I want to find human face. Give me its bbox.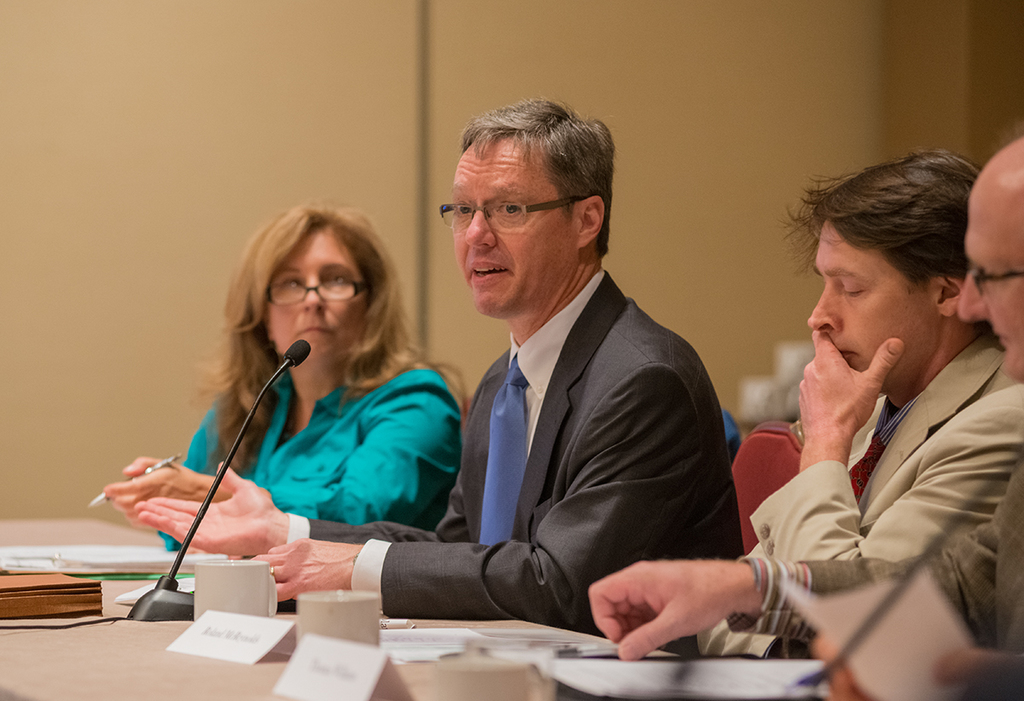
box(807, 211, 929, 386).
